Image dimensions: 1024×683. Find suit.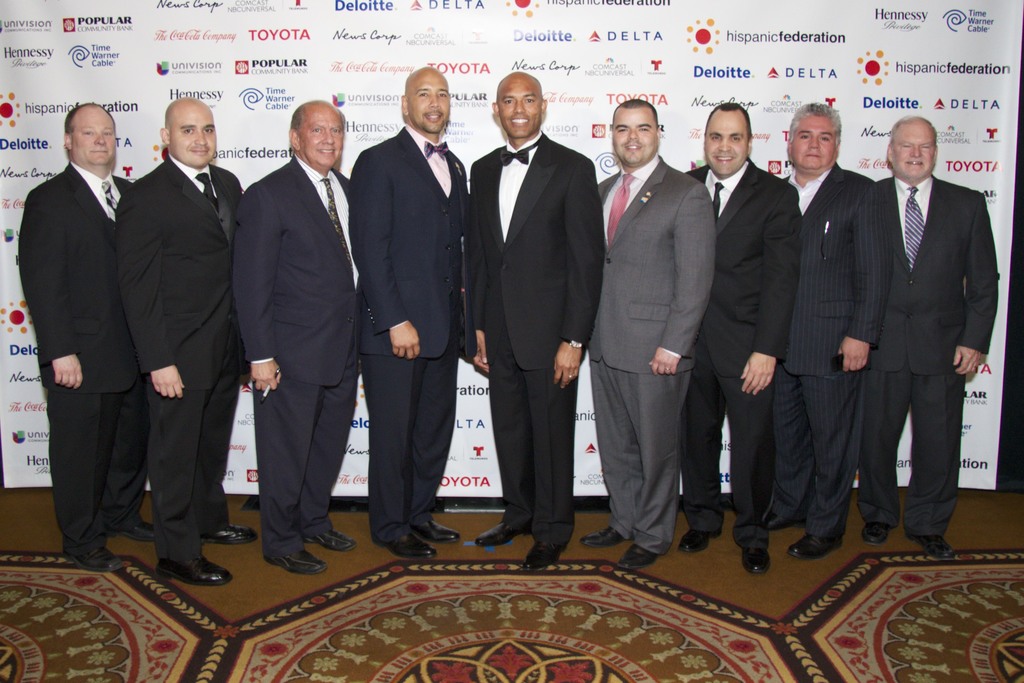
594 154 716 555.
